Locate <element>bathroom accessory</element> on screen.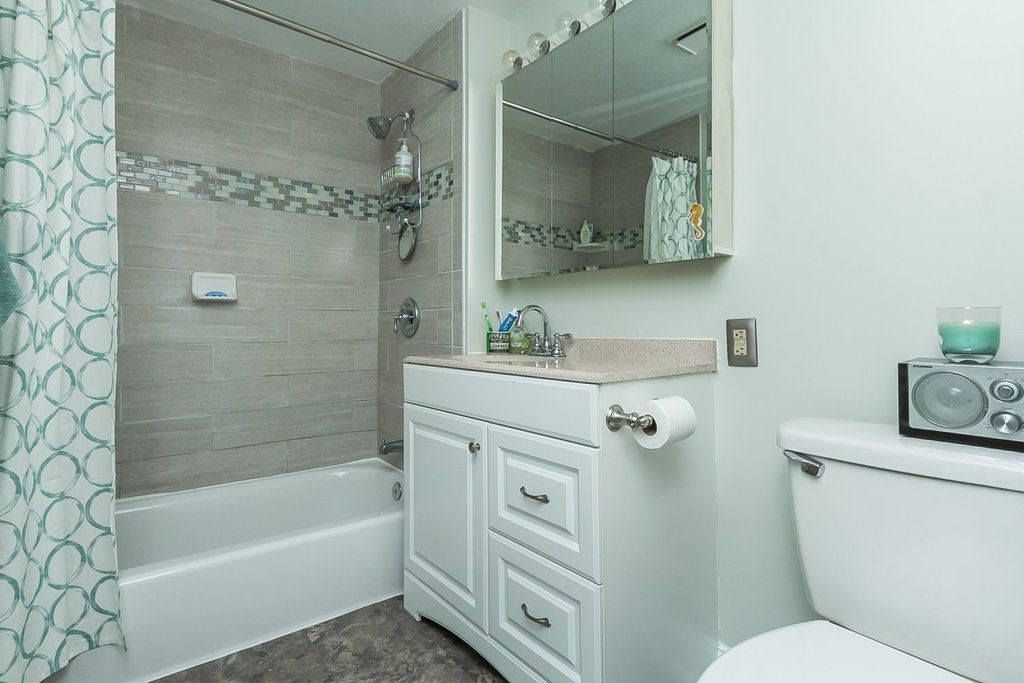
On screen at [left=595, top=393, right=701, bottom=458].
